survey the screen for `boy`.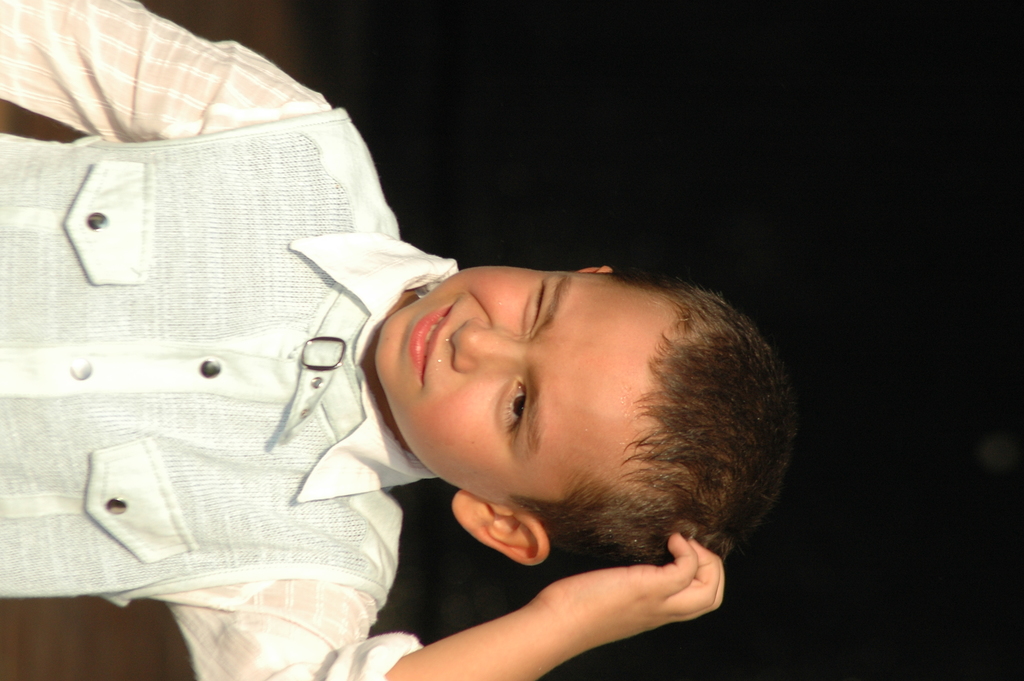
Survey found: pyautogui.locateOnScreen(118, 170, 810, 680).
